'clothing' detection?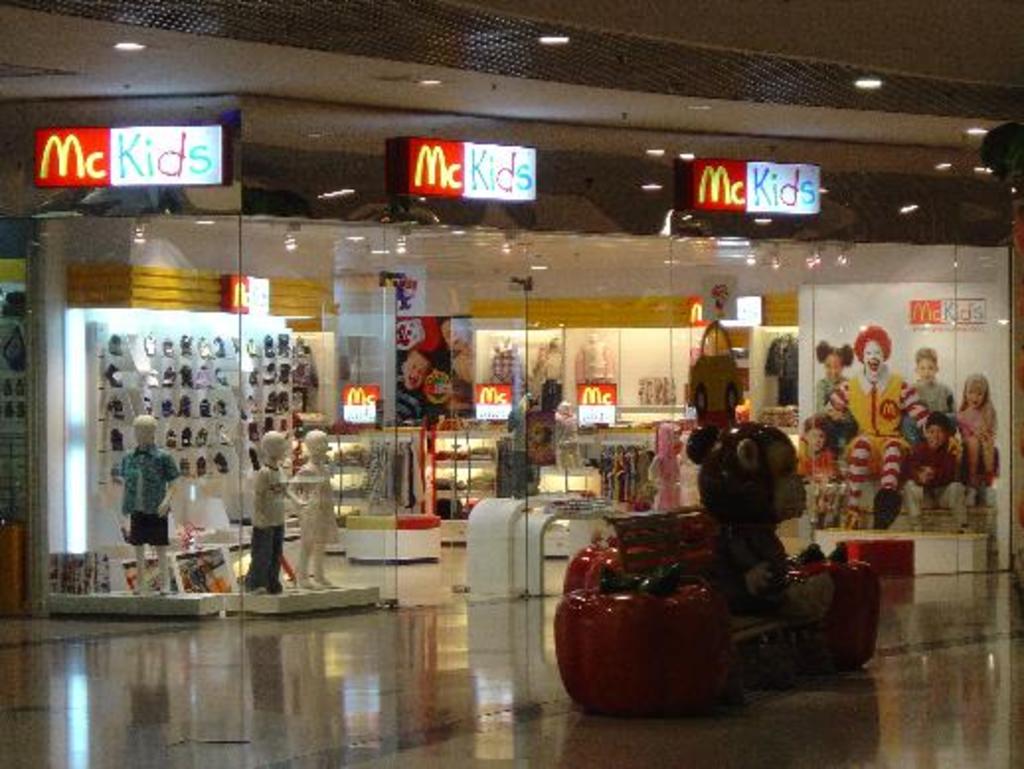
x1=830 y1=366 x2=919 y2=512
